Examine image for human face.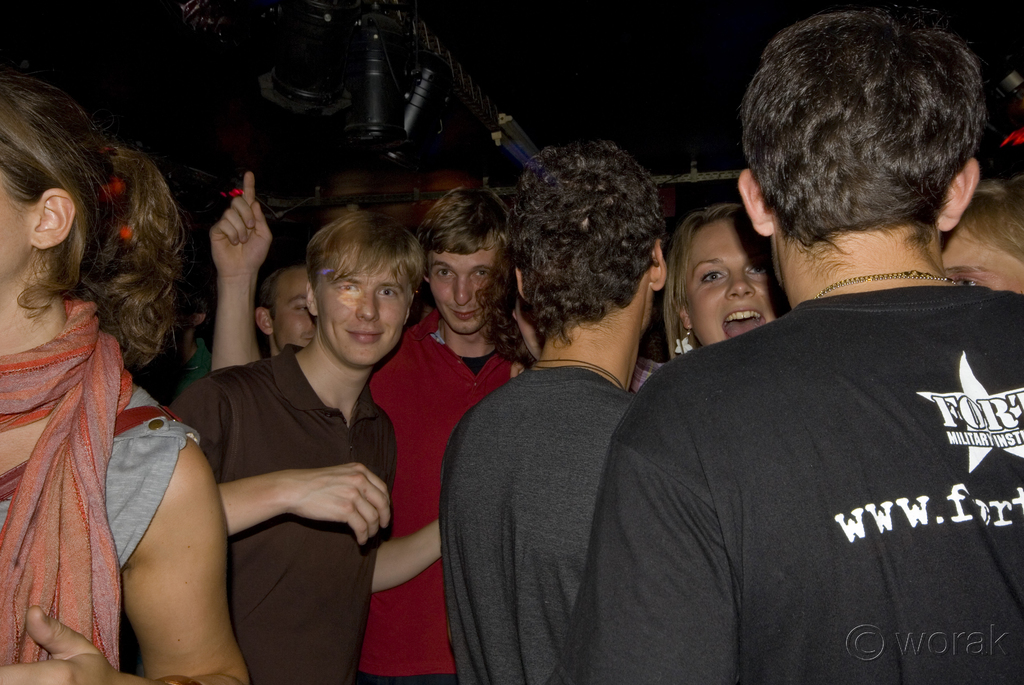
Examination result: 312:254:410:374.
